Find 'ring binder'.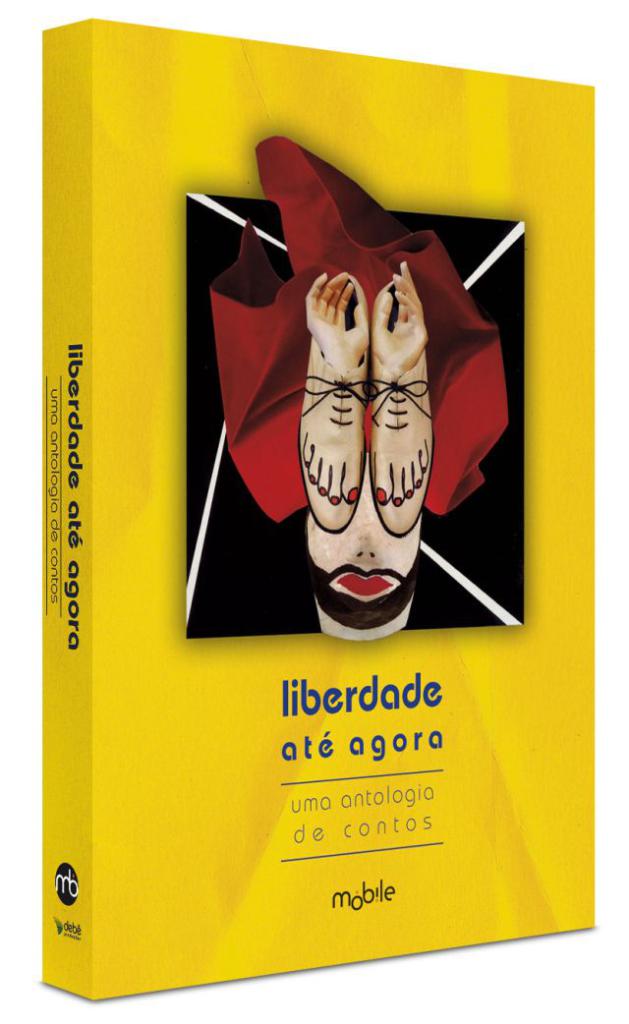
x1=42, y1=20, x2=600, y2=998.
